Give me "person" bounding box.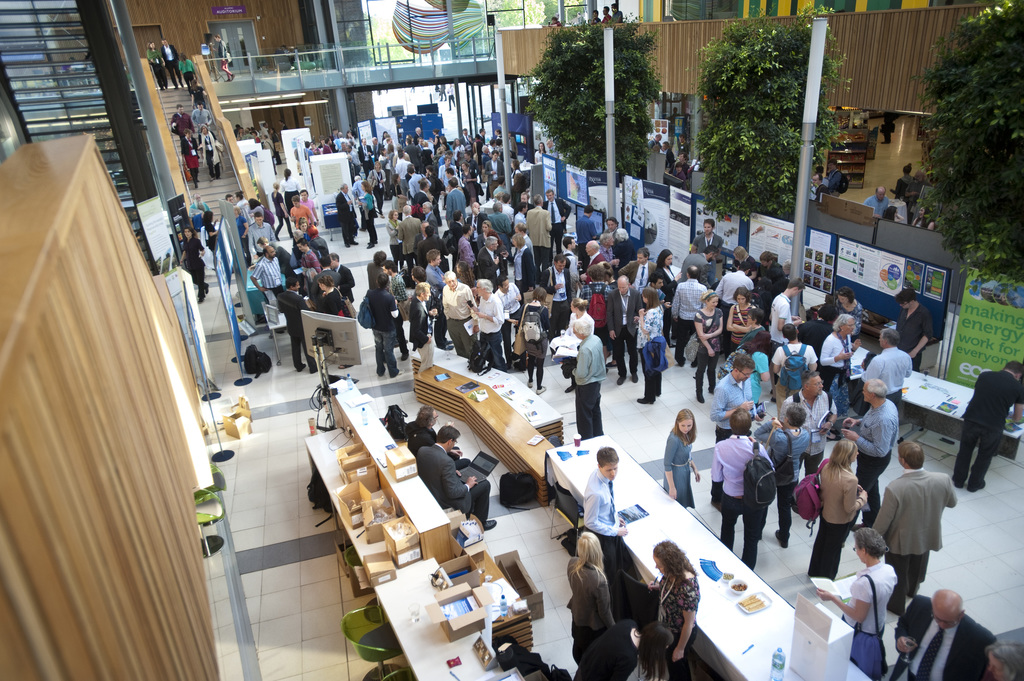
<region>781, 372, 843, 478</region>.
